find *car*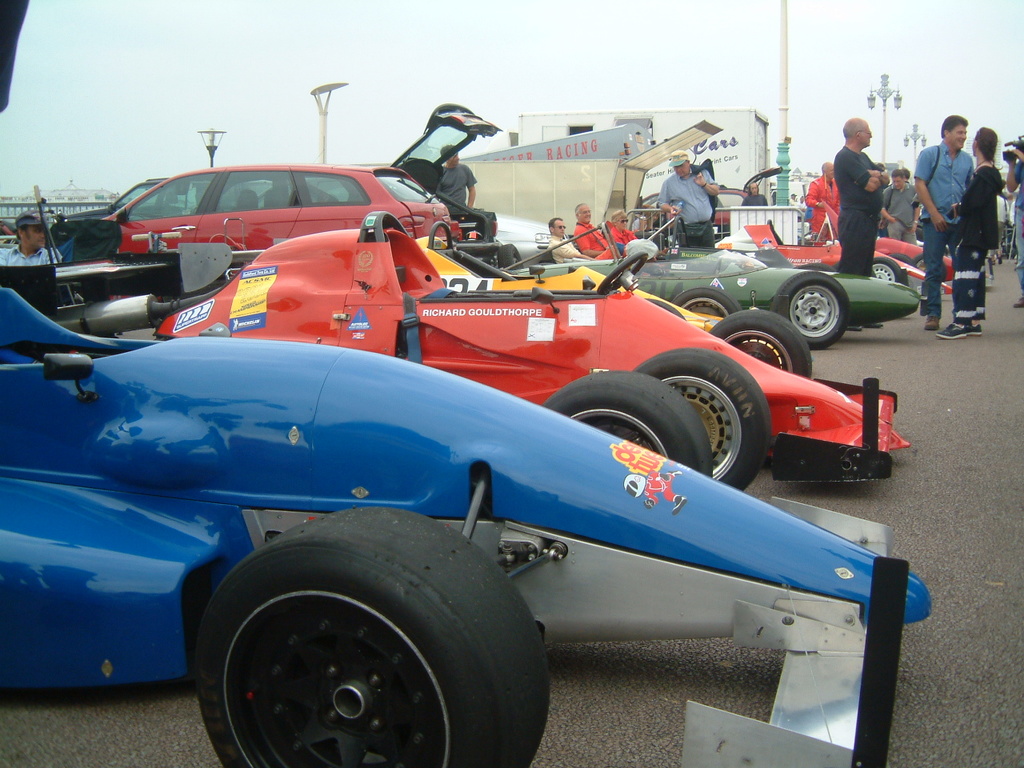
x1=46 y1=206 x2=915 y2=492
